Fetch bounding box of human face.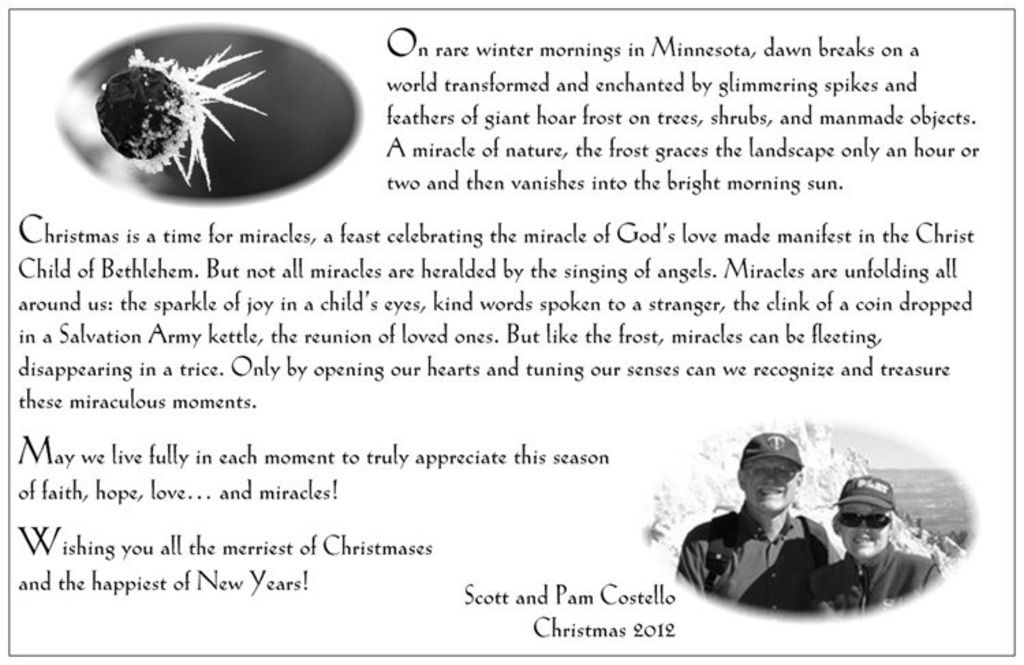
Bbox: 842/511/893/556.
